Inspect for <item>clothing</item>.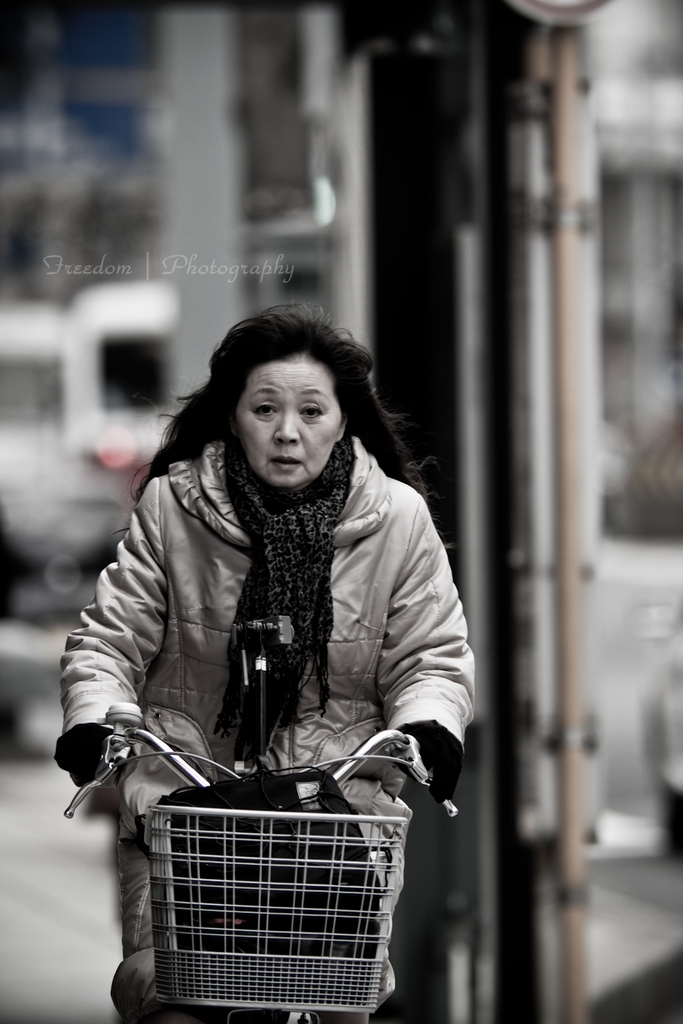
Inspection: [99, 383, 456, 975].
